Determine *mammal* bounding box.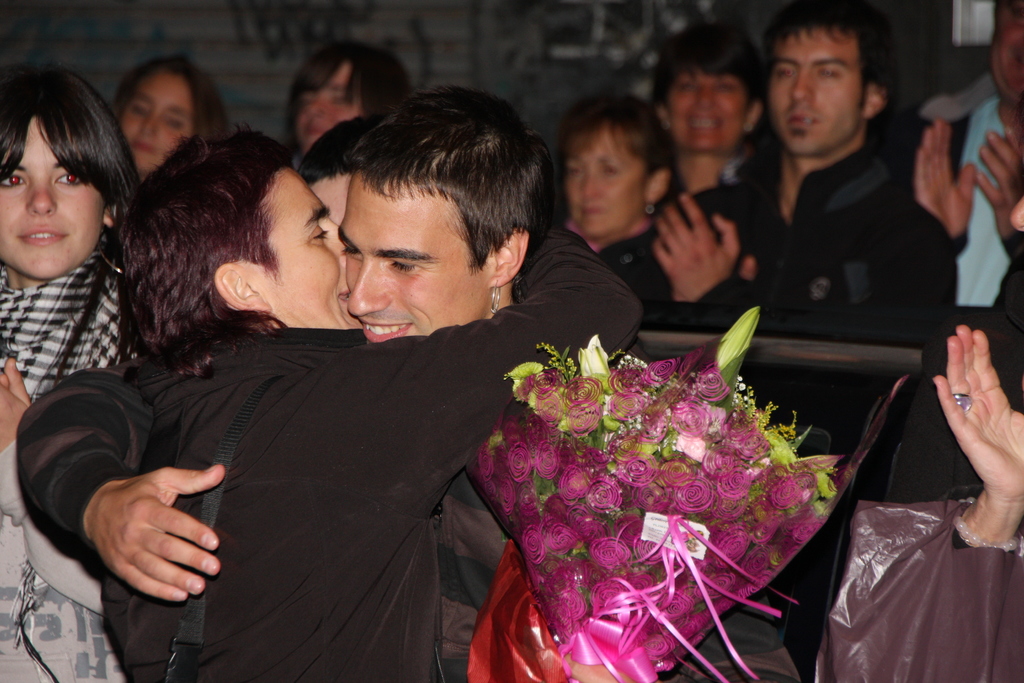
Determined: 814,197,1023,682.
